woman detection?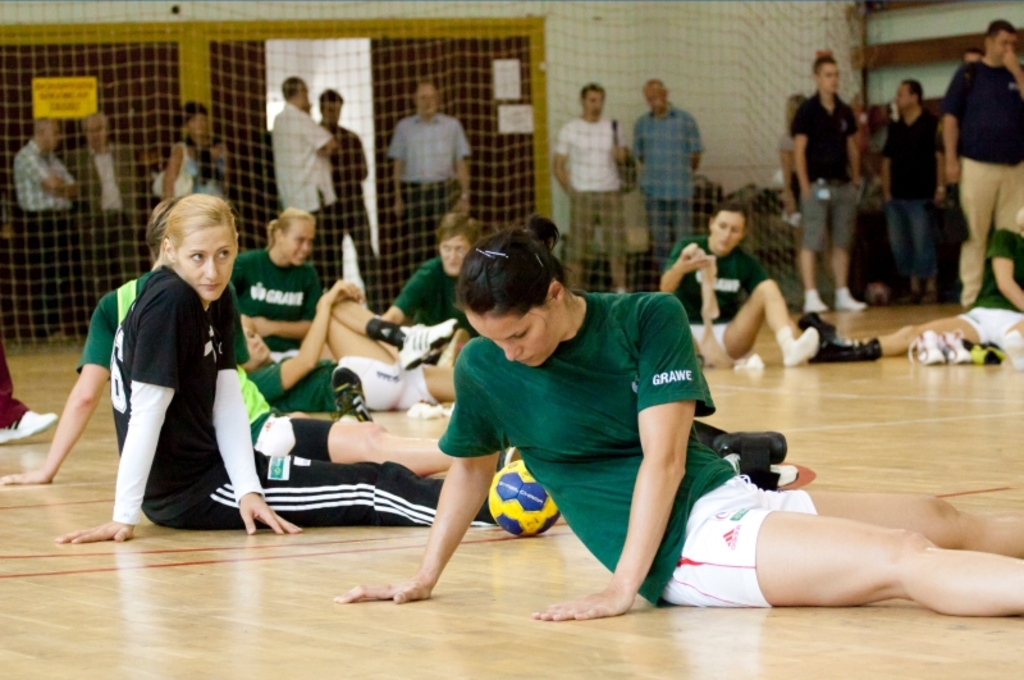
<box>330,207,1023,622</box>
